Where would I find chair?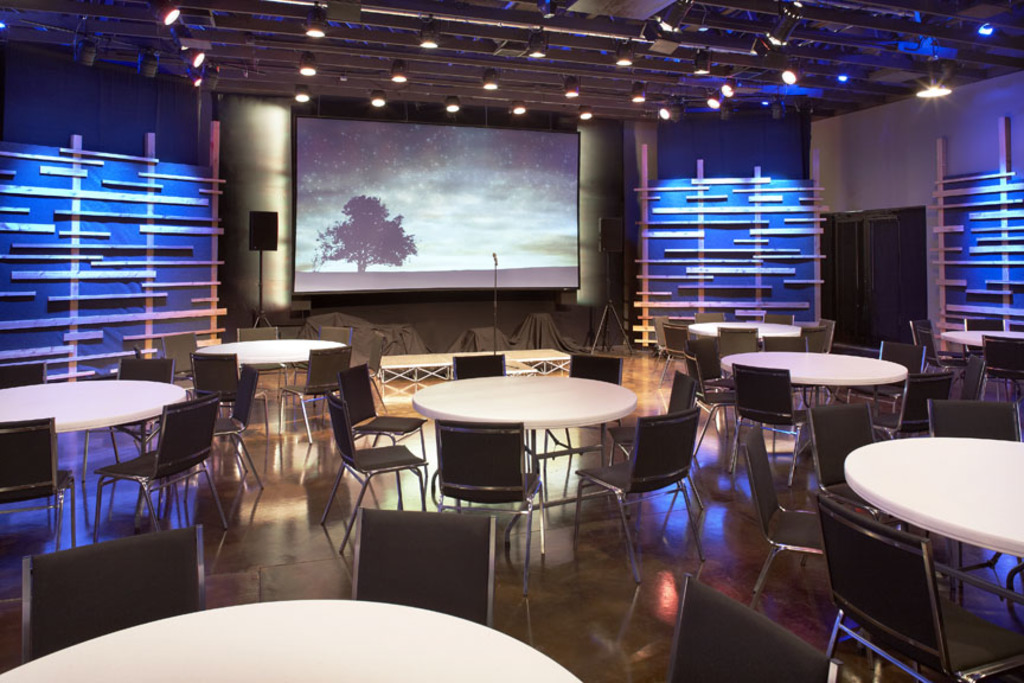
At bbox=(236, 326, 289, 402).
